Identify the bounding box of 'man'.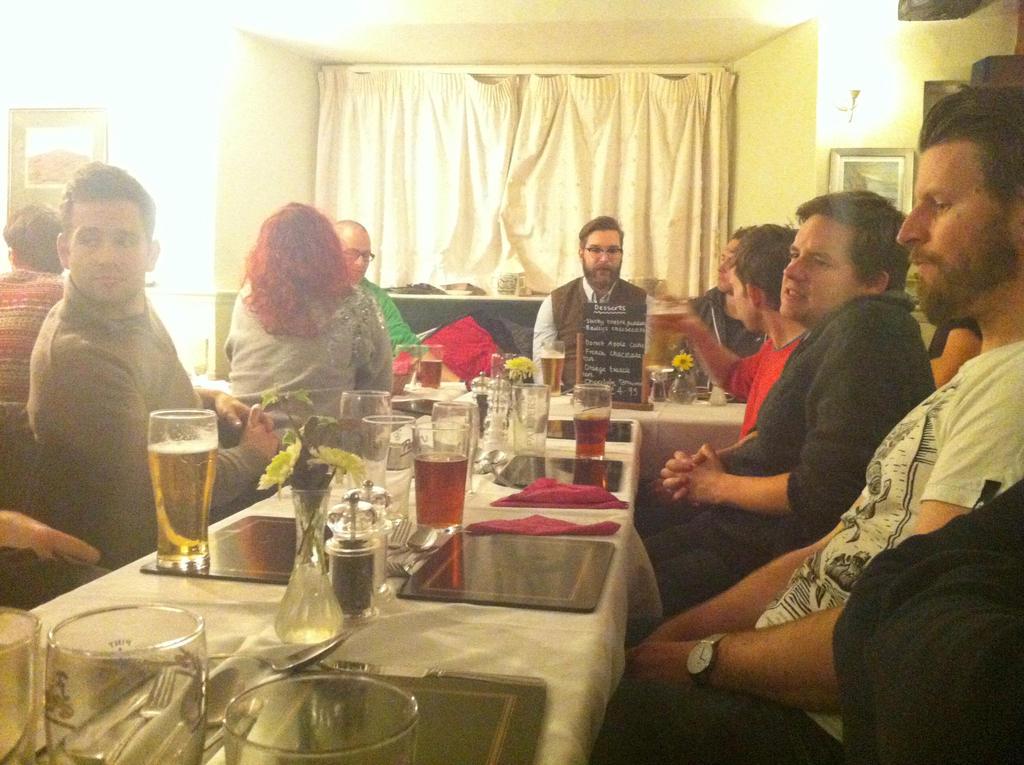
bbox(531, 217, 673, 408).
